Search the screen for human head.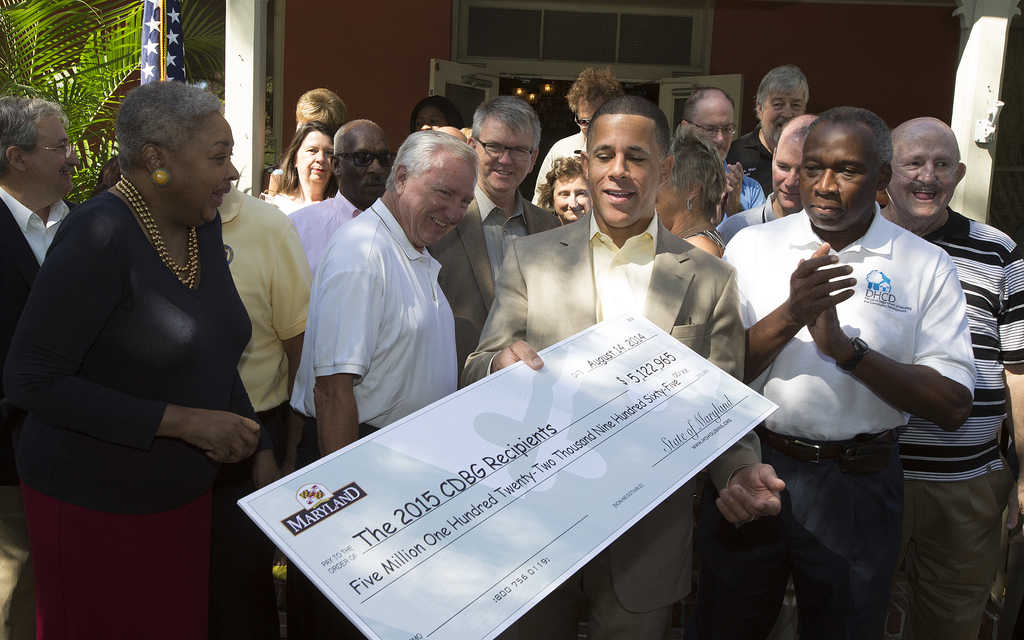
Found at (x1=98, y1=79, x2=234, y2=215).
